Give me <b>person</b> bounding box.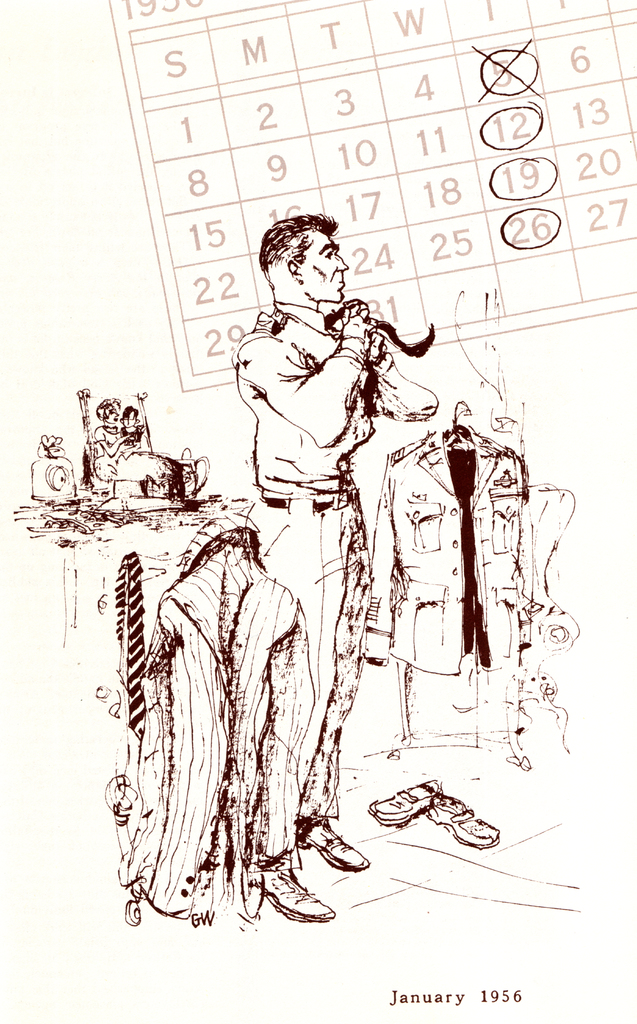
[227, 211, 422, 801].
